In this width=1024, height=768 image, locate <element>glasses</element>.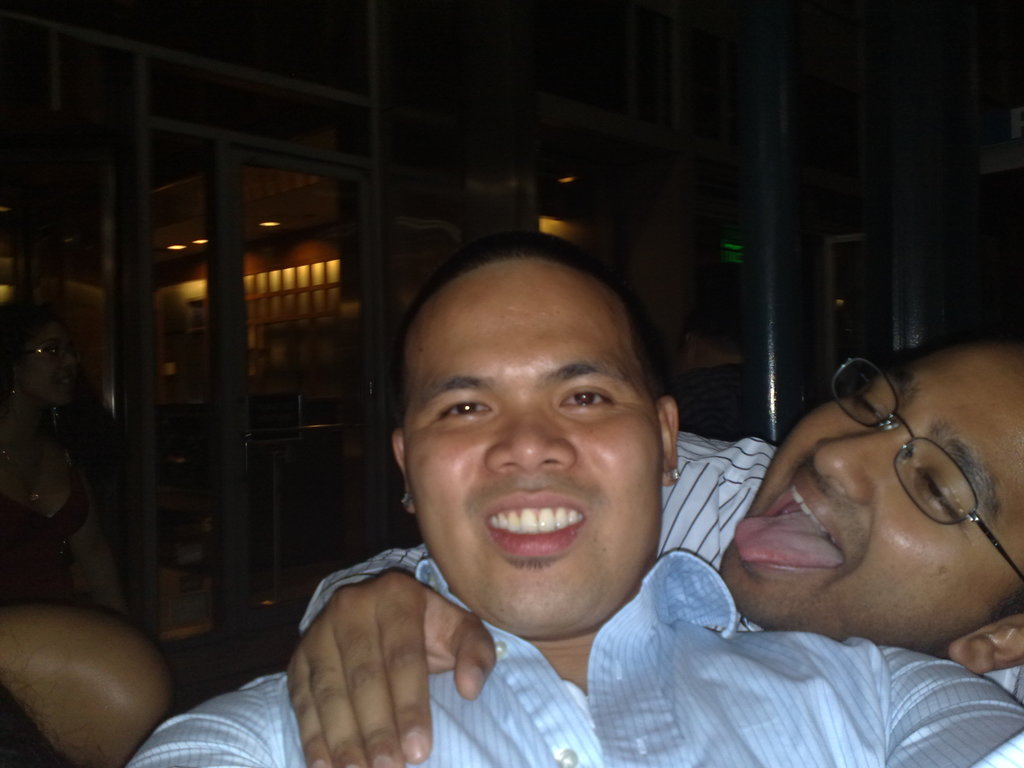
Bounding box: (x1=832, y1=349, x2=1023, y2=586).
